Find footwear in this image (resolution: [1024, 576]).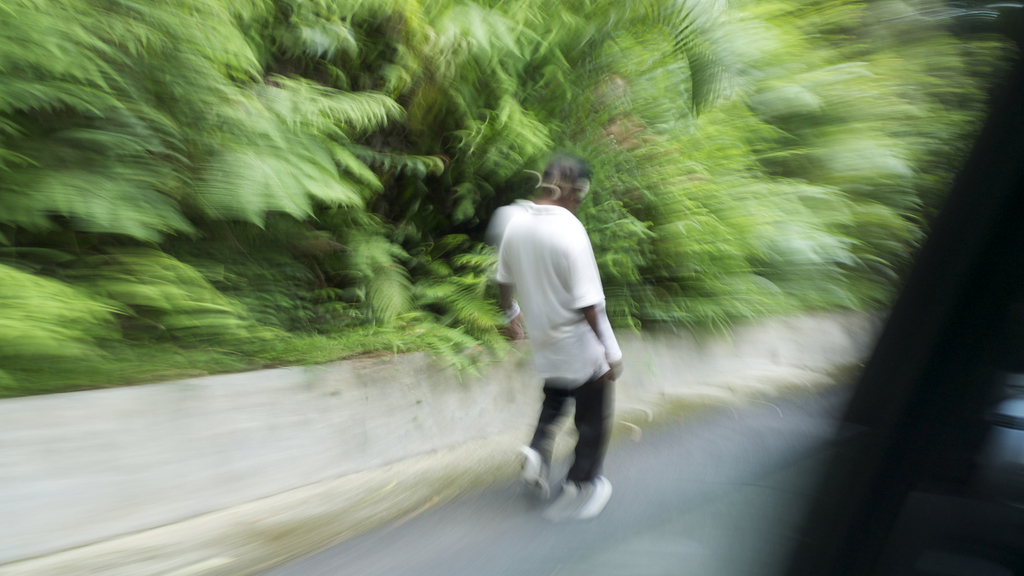
x1=516 y1=438 x2=550 y2=502.
